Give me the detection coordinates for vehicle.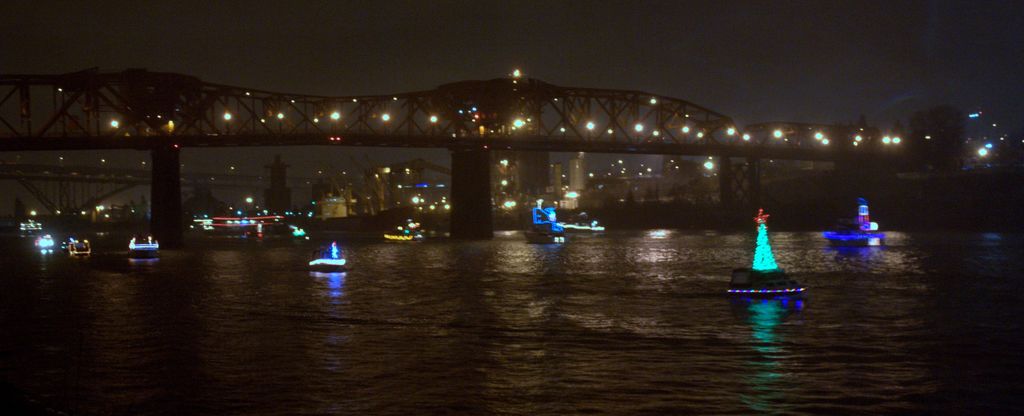
left=557, top=214, right=609, bottom=236.
